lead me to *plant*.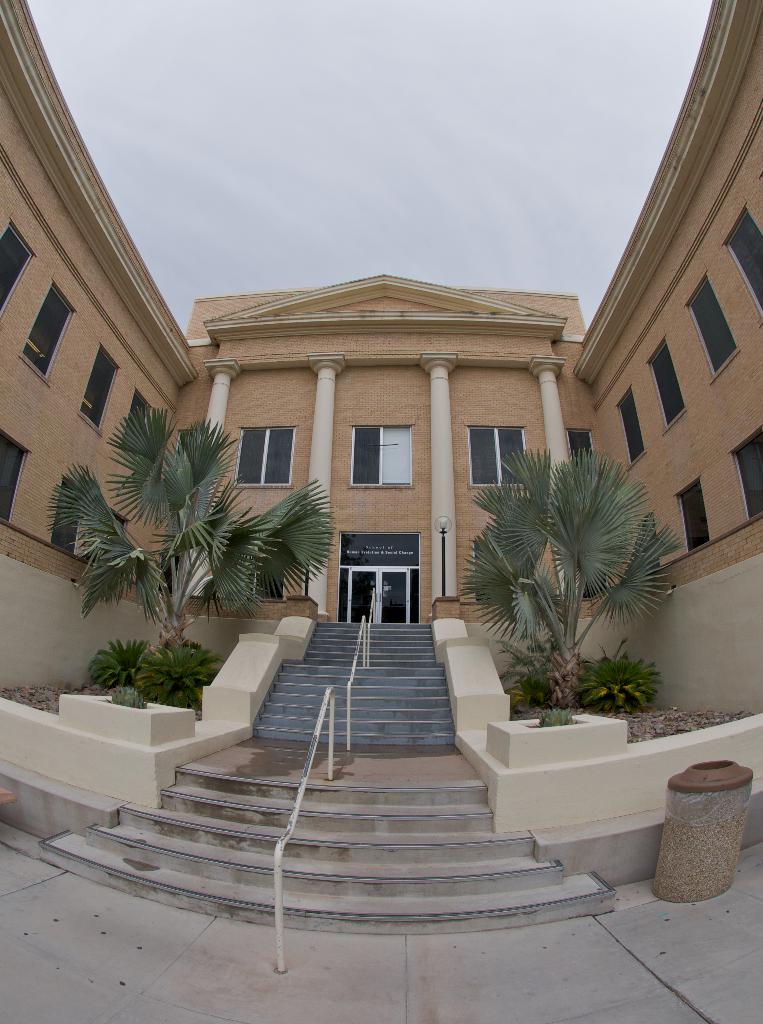
Lead to left=33, top=404, right=342, bottom=644.
